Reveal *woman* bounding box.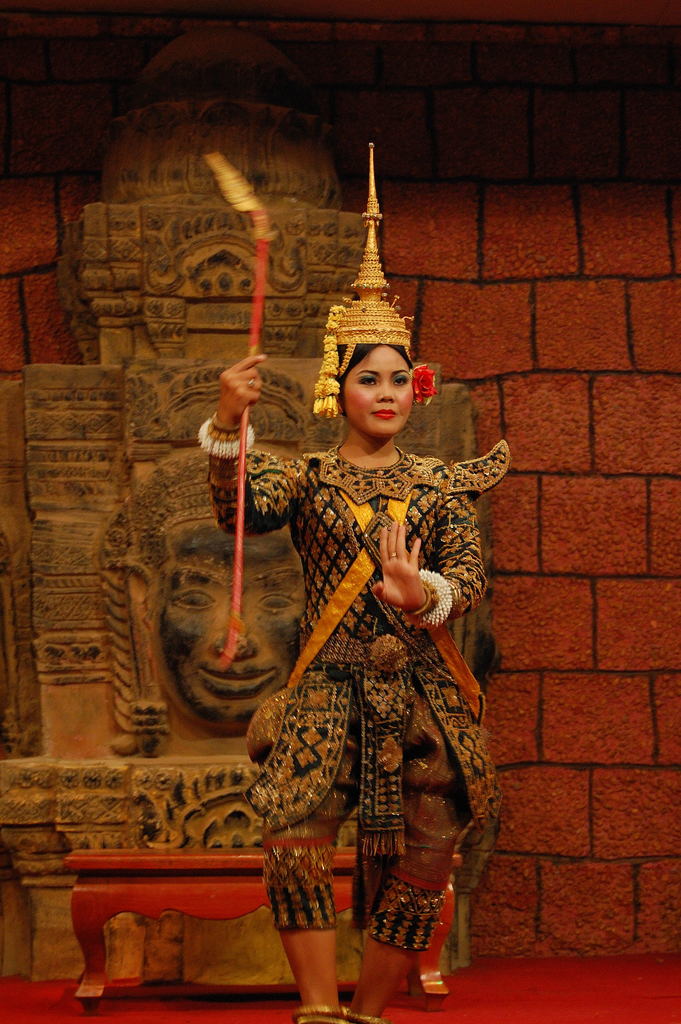
Revealed: rect(145, 221, 464, 959).
